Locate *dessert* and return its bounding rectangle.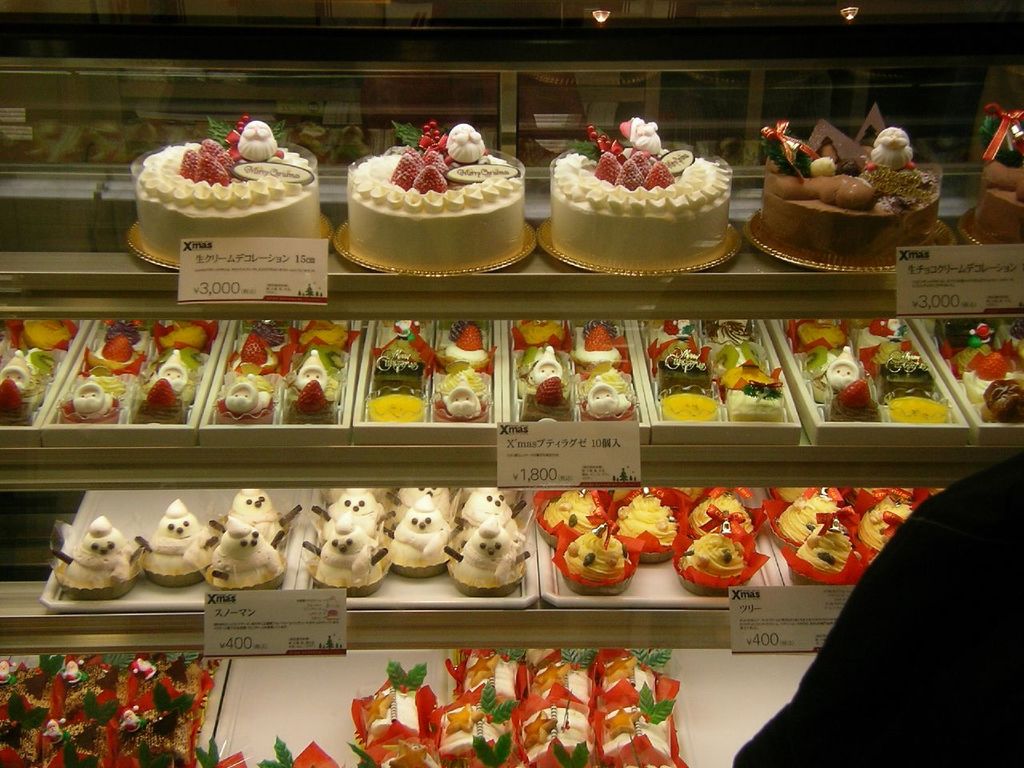
(x1=546, y1=118, x2=741, y2=275).
